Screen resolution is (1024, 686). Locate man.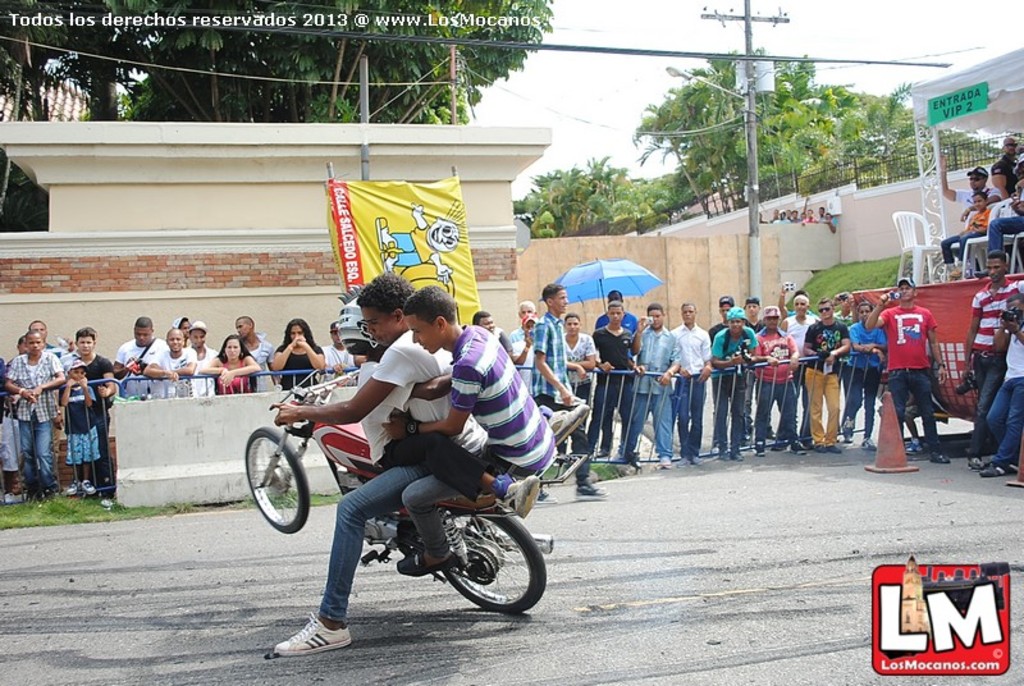
rect(780, 293, 819, 452).
